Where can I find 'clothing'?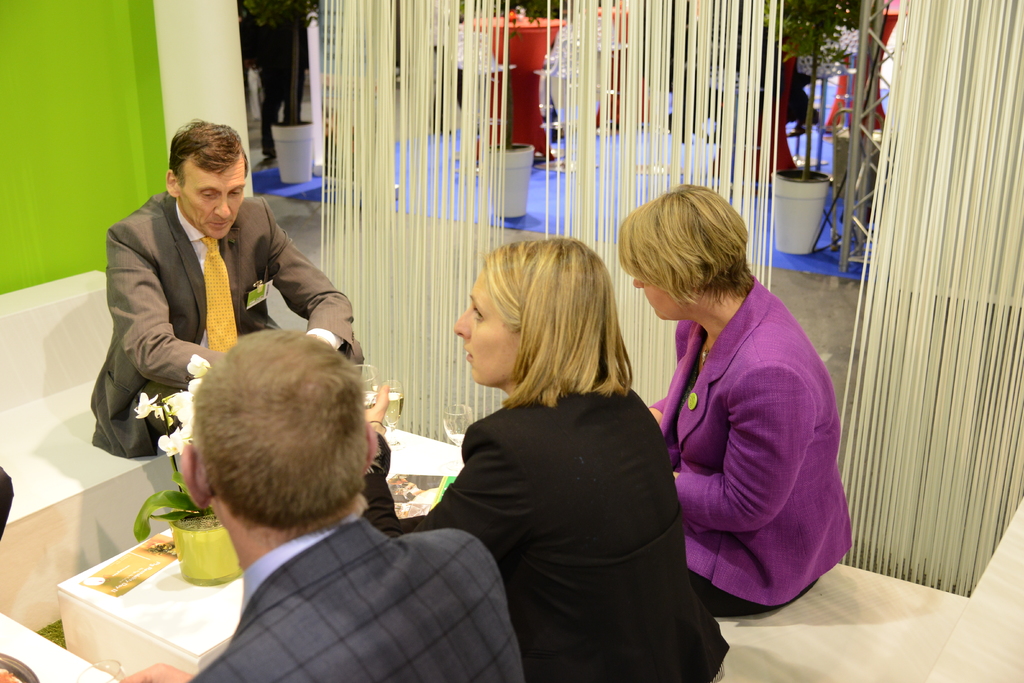
You can find it at {"left": 186, "top": 510, "right": 525, "bottom": 682}.
